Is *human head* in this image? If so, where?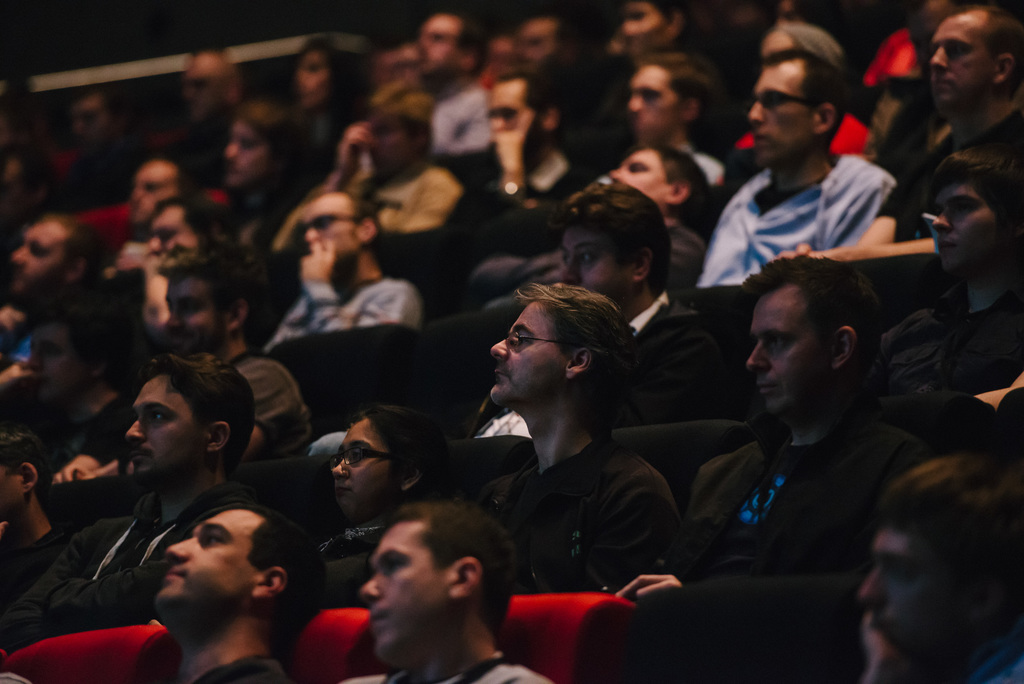
Yes, at (left=490, top=278, right=638, bottom=460).
